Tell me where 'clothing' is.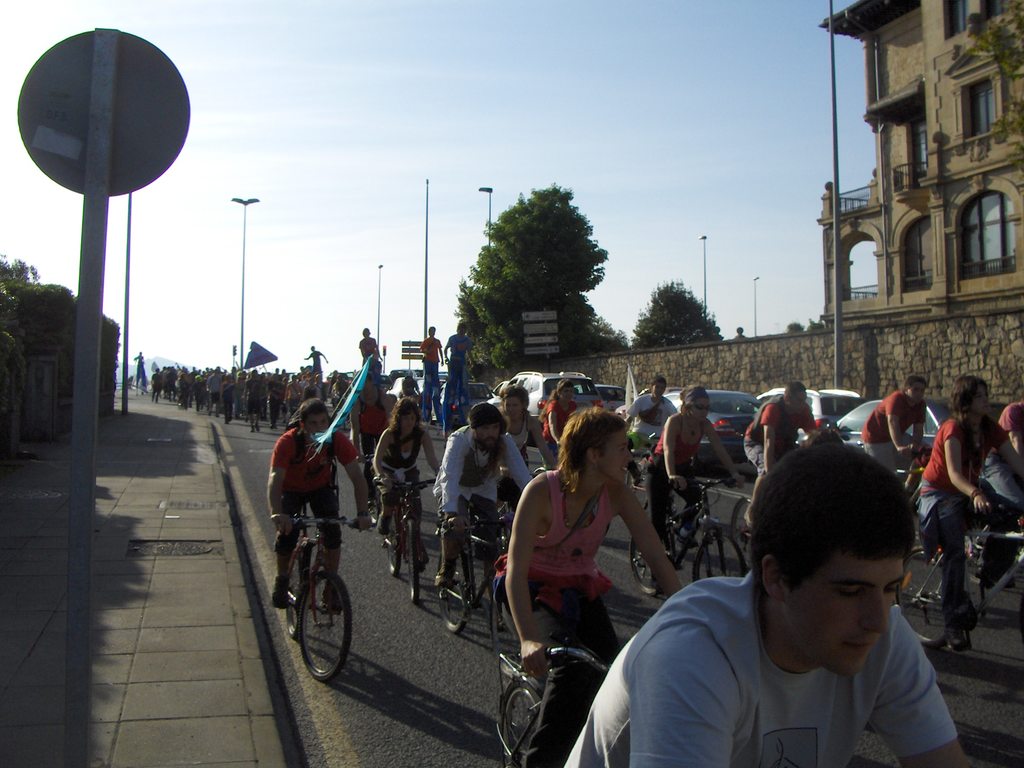
'clothing' is at (x1=920, y1=405, x2=1023, y2=630).
